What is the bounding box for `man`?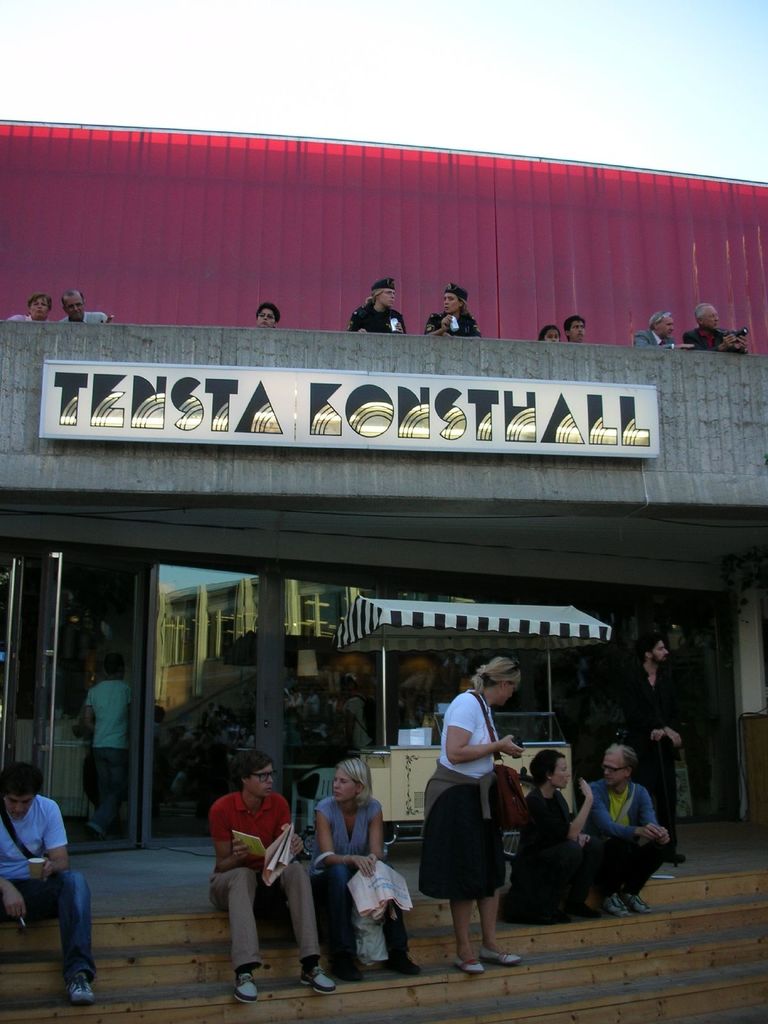
(193,744,335,1021).
